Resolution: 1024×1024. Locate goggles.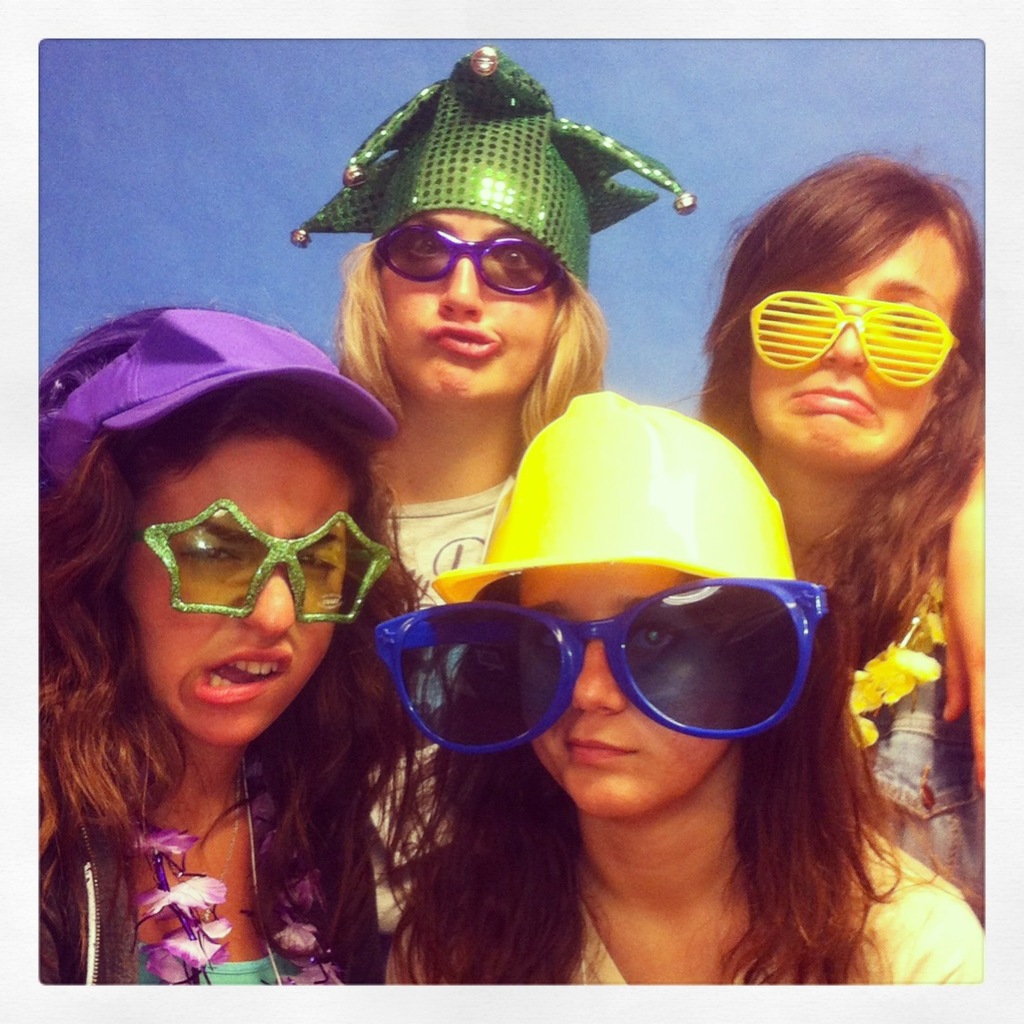
locate(739, 289, 961, 384).
